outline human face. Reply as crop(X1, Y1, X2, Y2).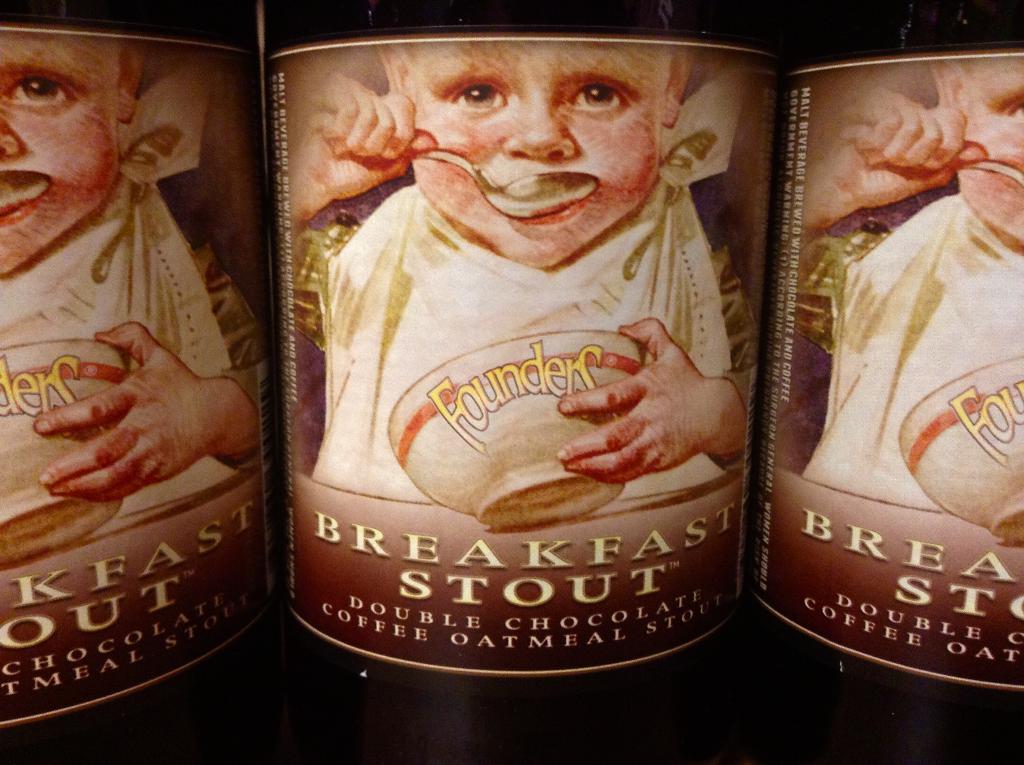
crop(0, 29, 115, 279).
